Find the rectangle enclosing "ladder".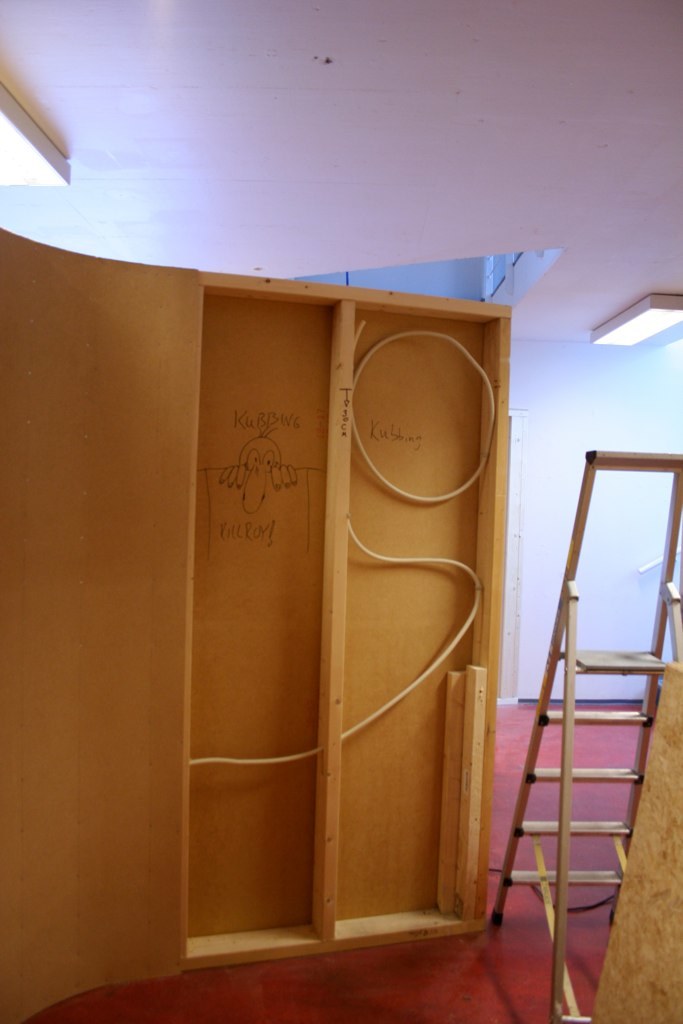
492, 453, 682, 1023.
